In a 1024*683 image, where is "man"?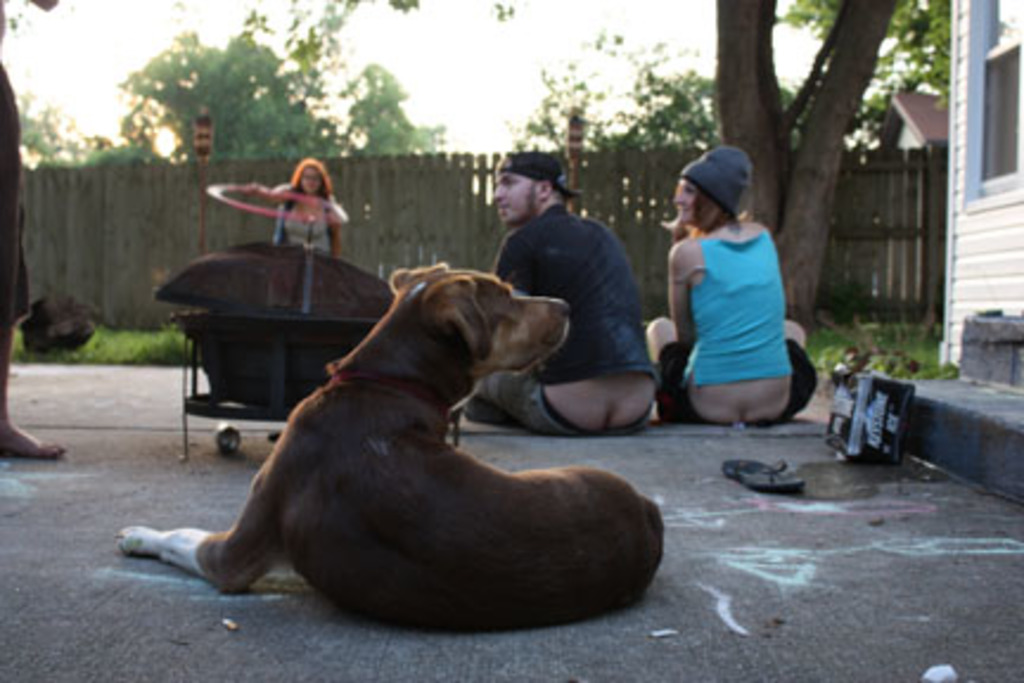
Rect(462, 147, 666, 436).
